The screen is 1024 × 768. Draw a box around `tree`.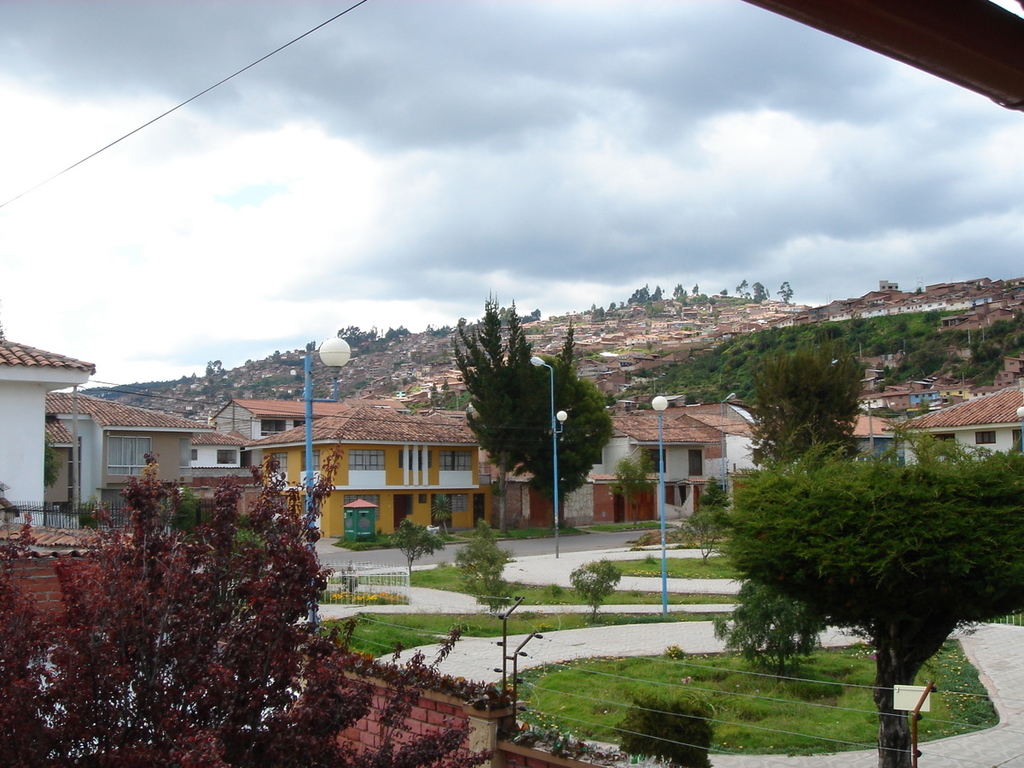
[695,398,1012,690].
